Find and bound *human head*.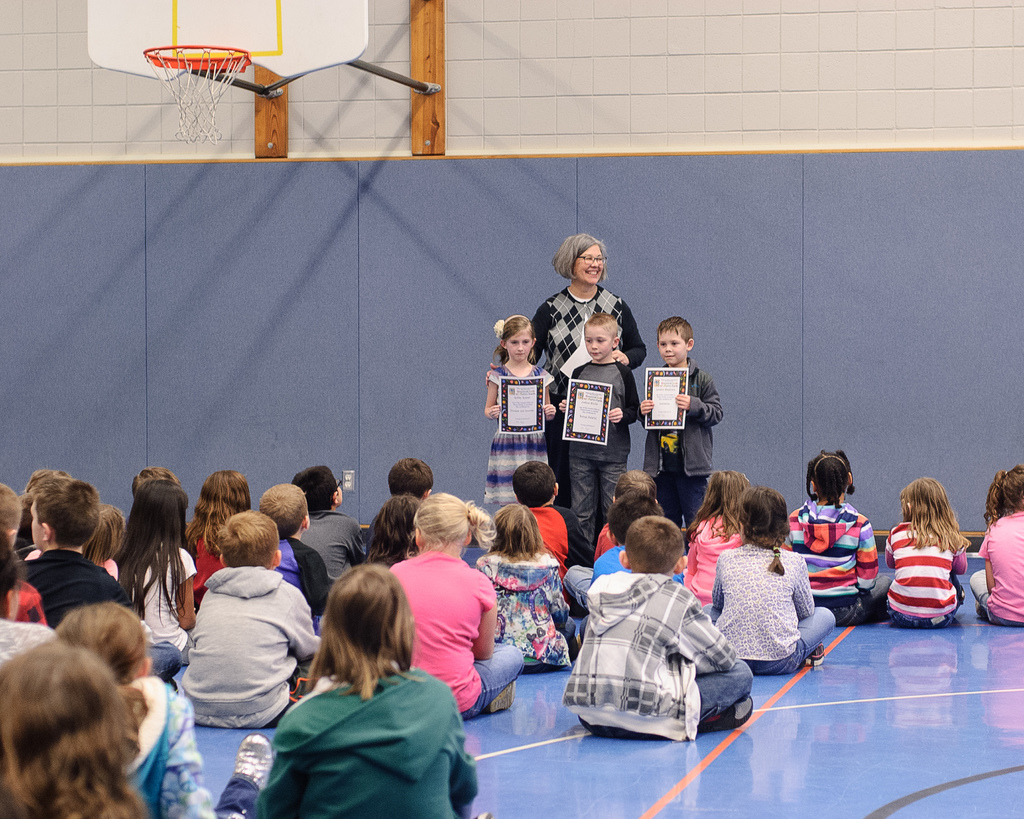
Bound: detection(132, 477, 194, 536).
